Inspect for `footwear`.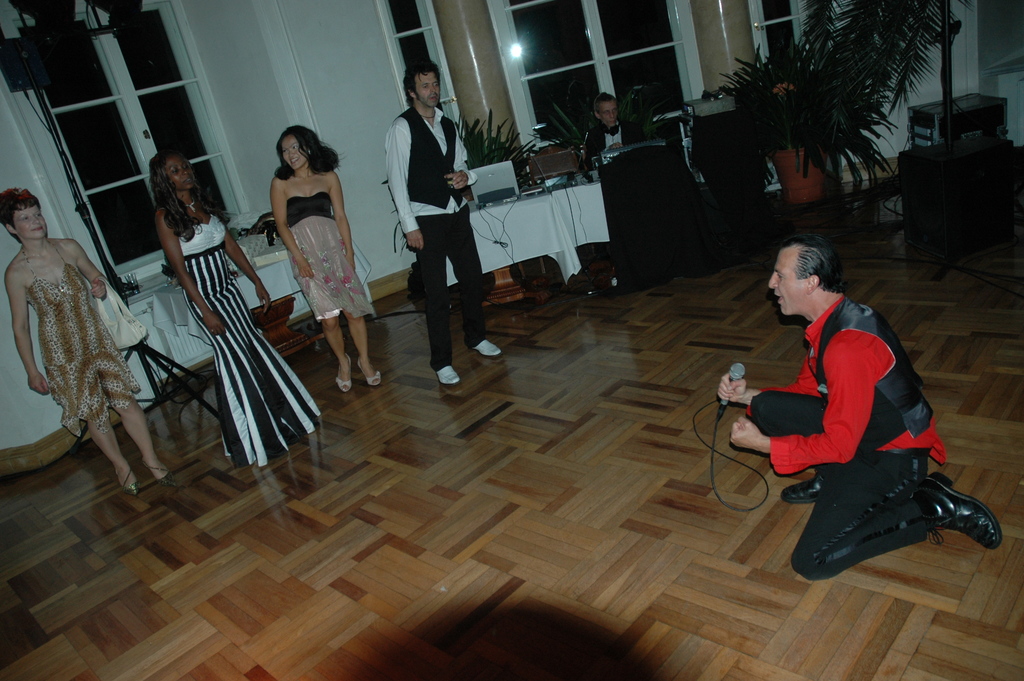
Inspection: 147 463 178 487.
